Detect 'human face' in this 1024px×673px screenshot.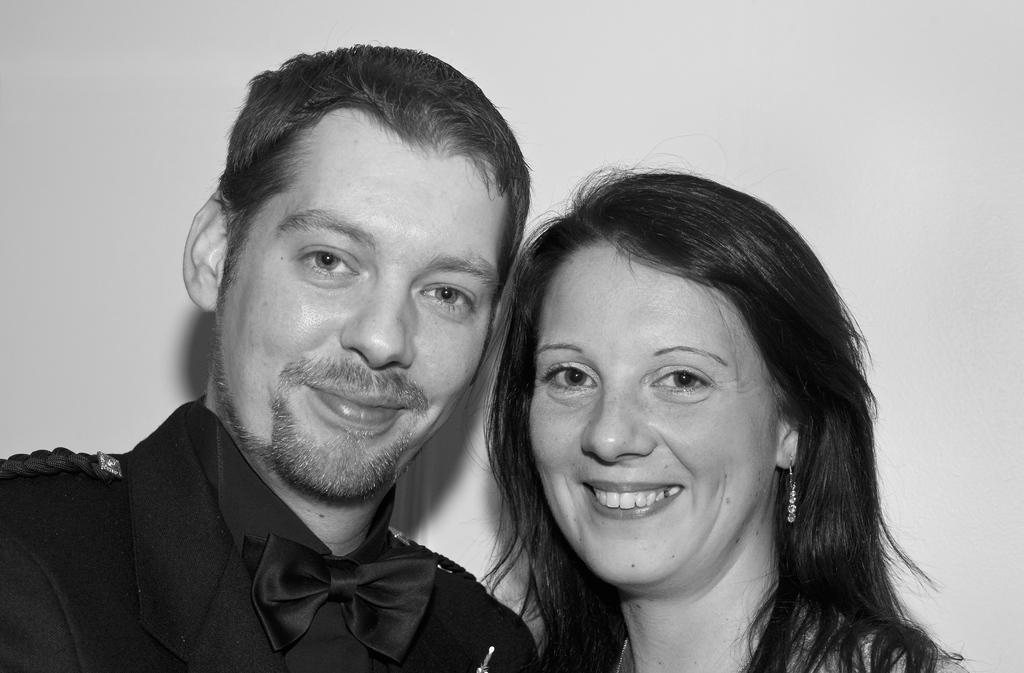
Detection: 213,102,508,494.
